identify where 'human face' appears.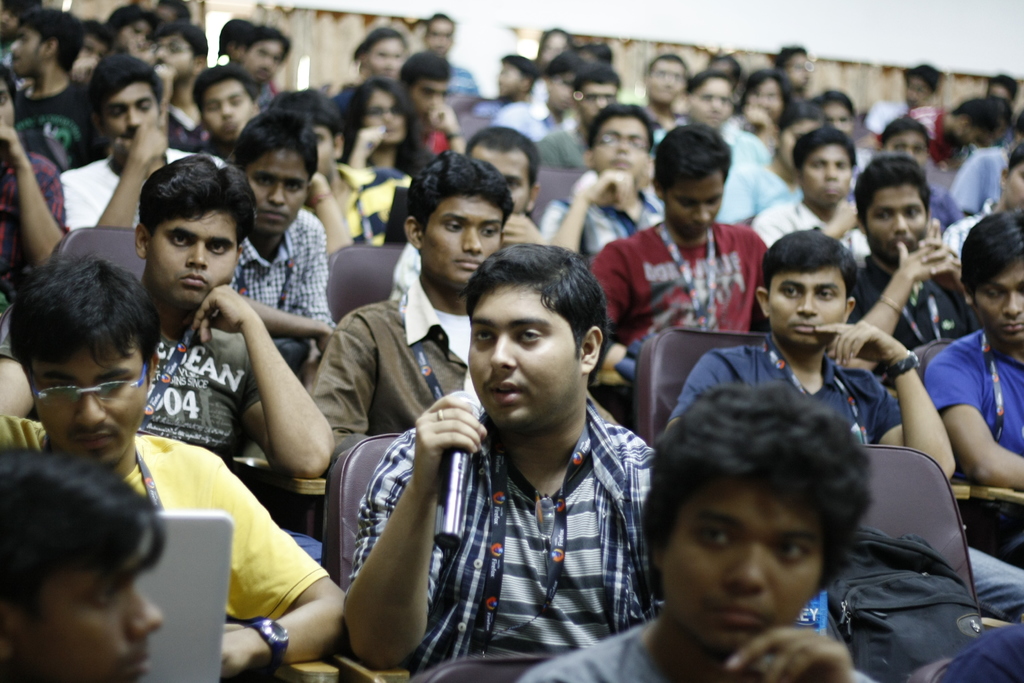
Appears at [472, 288, 589, 416].
